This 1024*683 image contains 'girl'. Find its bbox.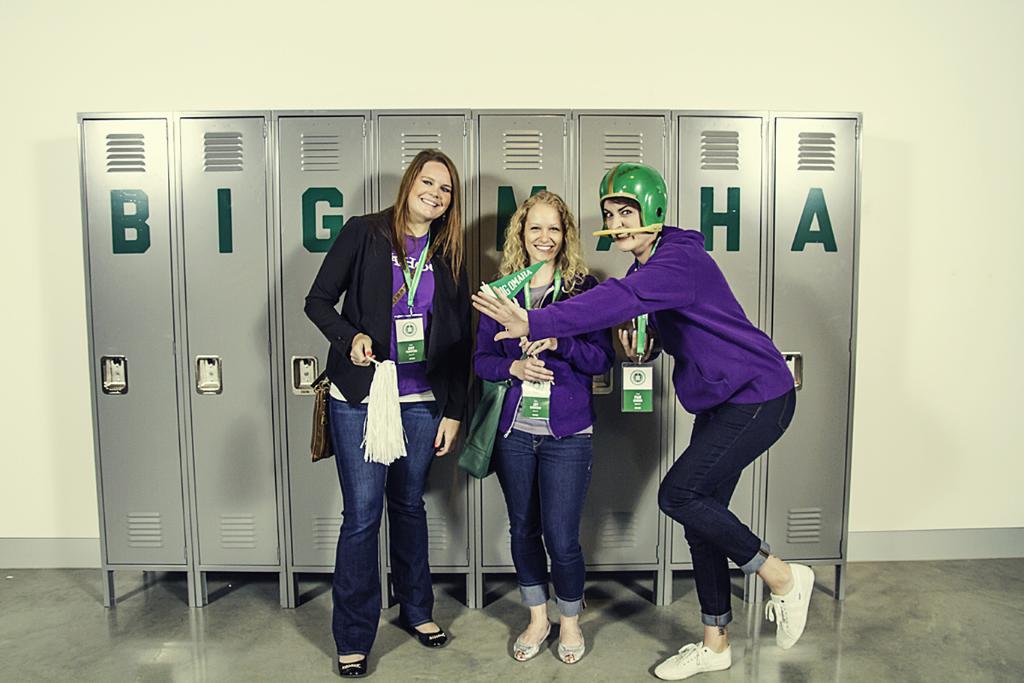
470 166 813 682.
